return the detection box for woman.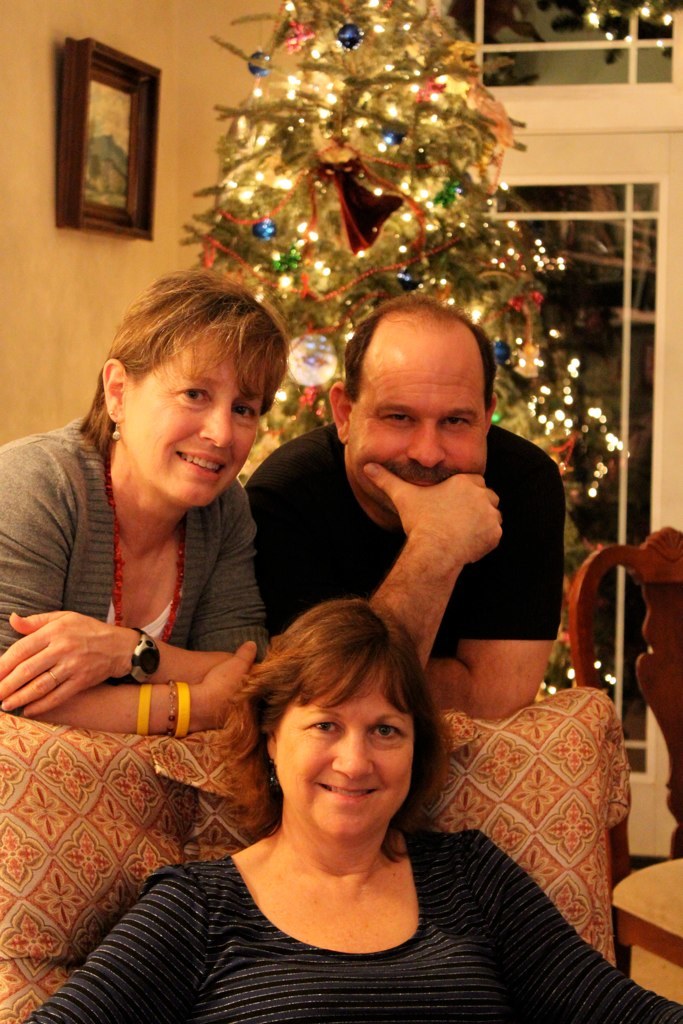
(0, 267, 295, 730).
